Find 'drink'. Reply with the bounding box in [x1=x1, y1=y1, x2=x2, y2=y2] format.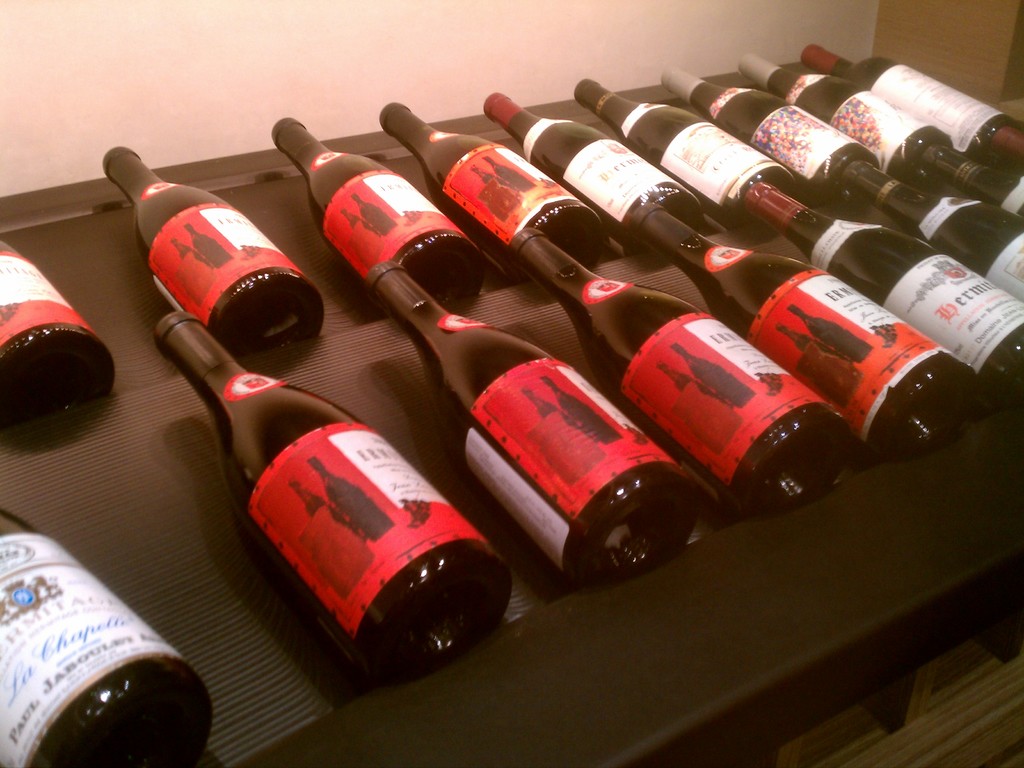
[x1=417, y1=317, x2=700, y2=589].
